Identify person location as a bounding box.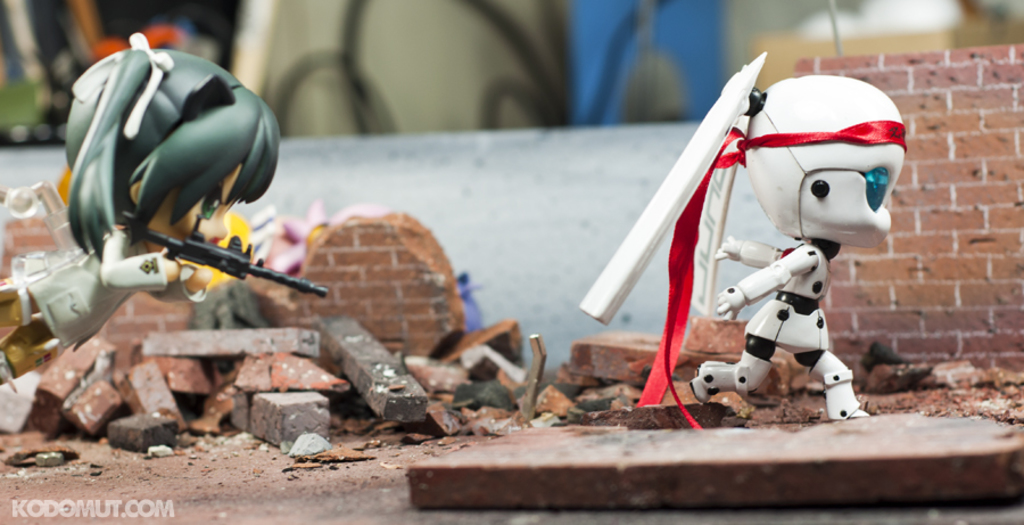
x1=575 y1=73 x2=908 y2=426.
